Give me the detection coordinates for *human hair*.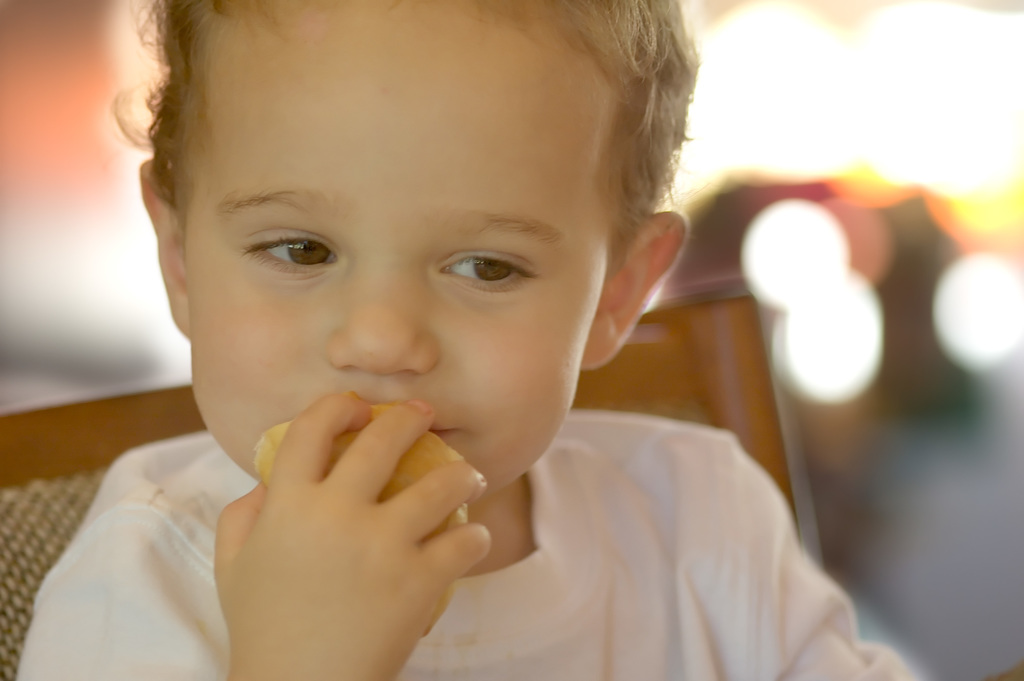
BBox(102, 15, 692, 320).
